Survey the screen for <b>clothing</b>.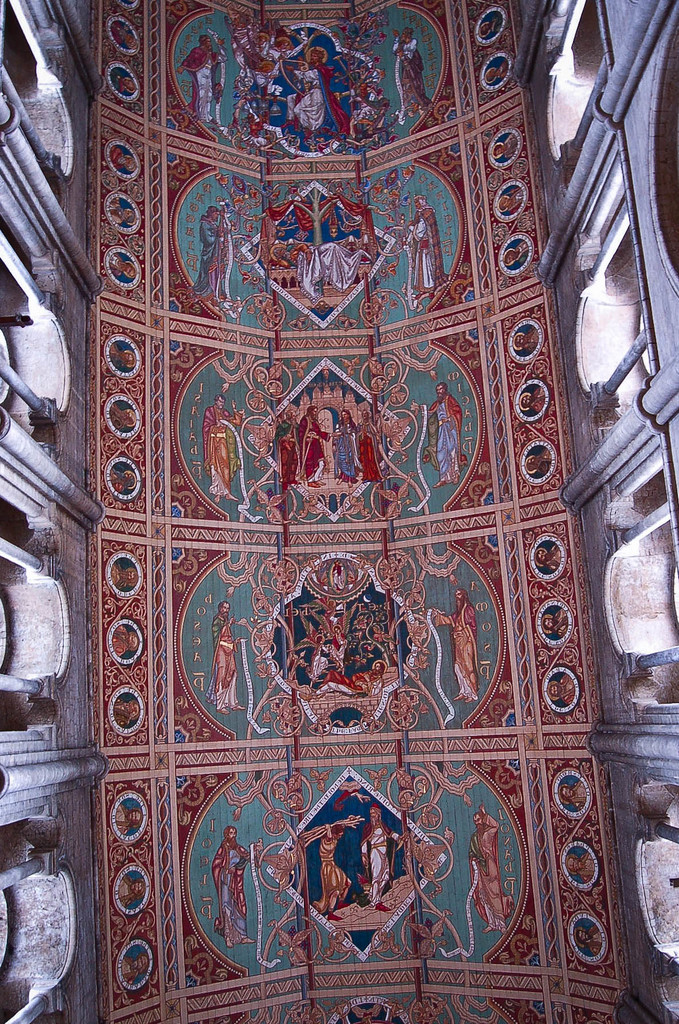
Survey found: 217 849 251 938.
